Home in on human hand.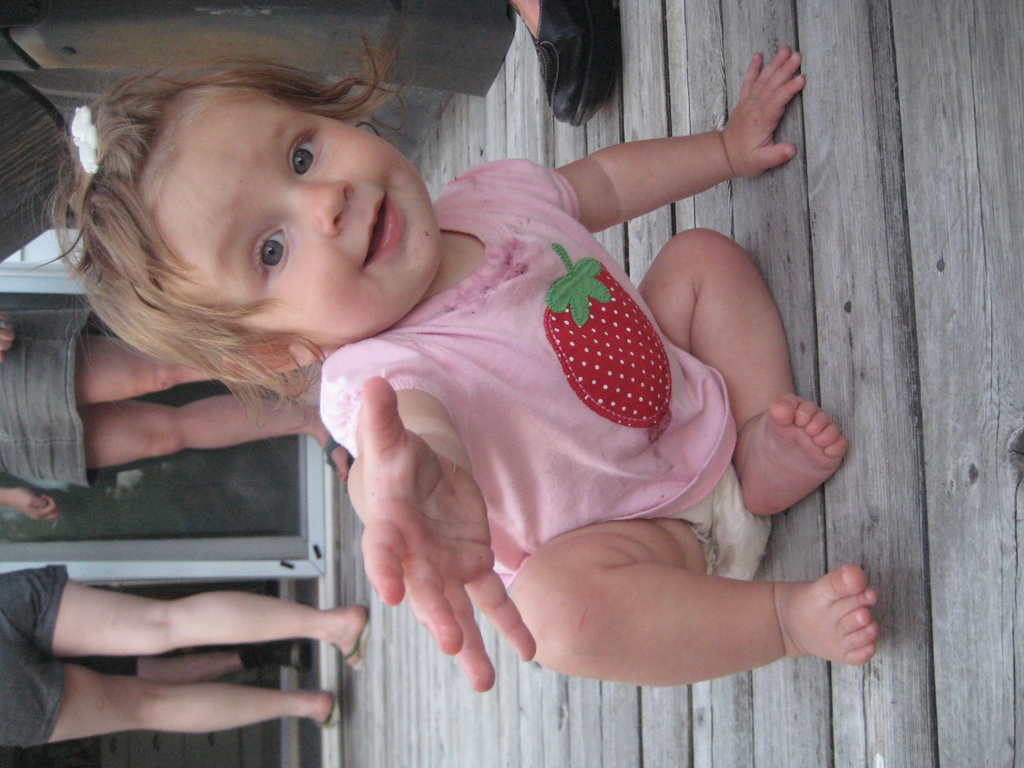
Homed in at 694/47/818/195.
